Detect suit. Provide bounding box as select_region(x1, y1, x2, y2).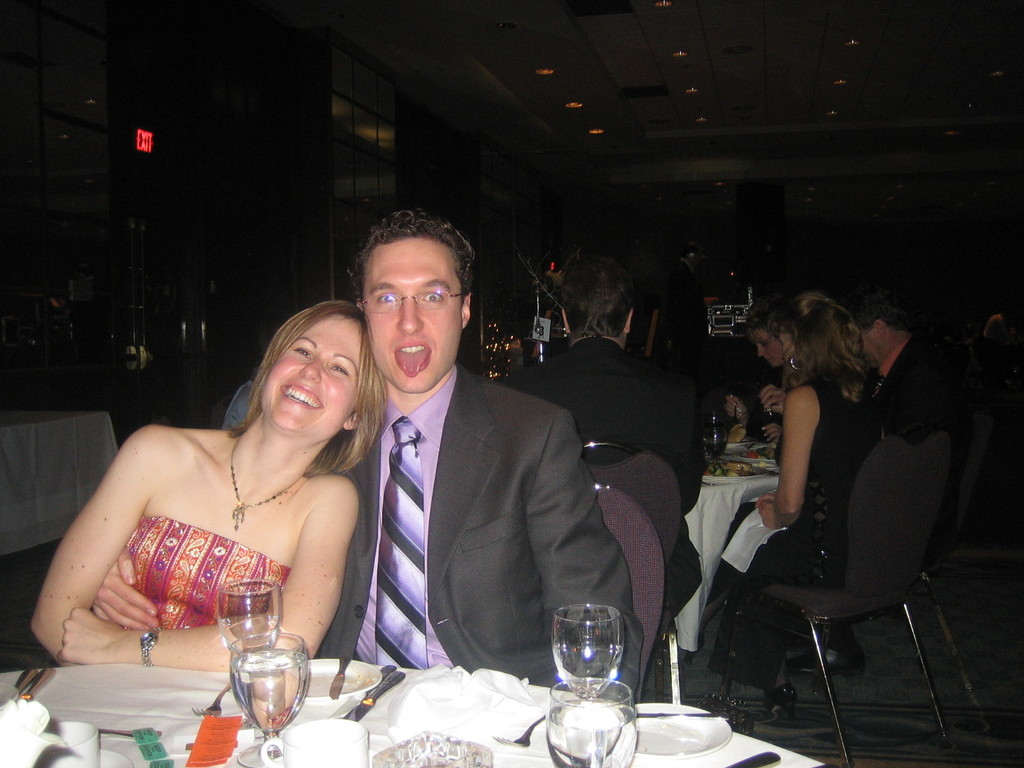
select_region(860, 336, 950, 443).
